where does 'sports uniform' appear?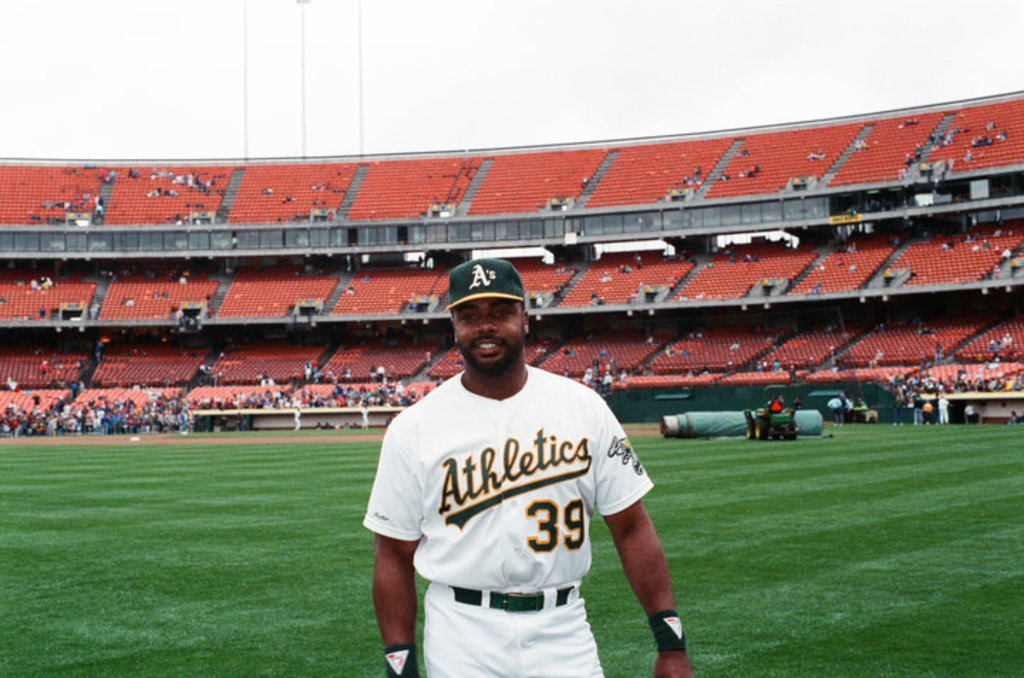
Appears at <bbox>356, 362, 658, 677</bbox>.
